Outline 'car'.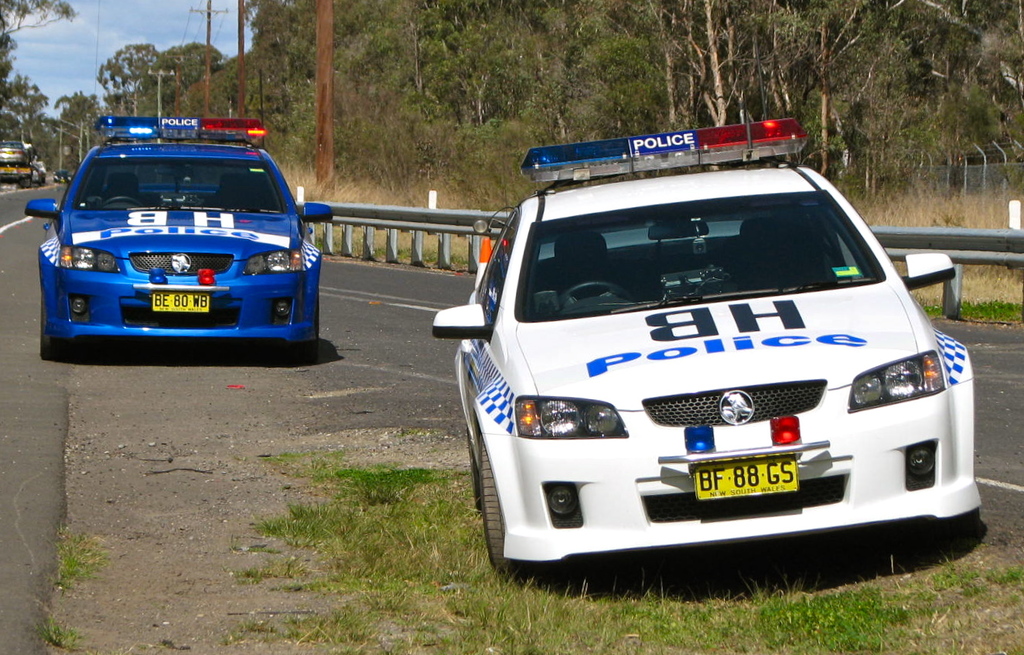
Outline: x1=20, y1=71, x2=336, y2=356.
